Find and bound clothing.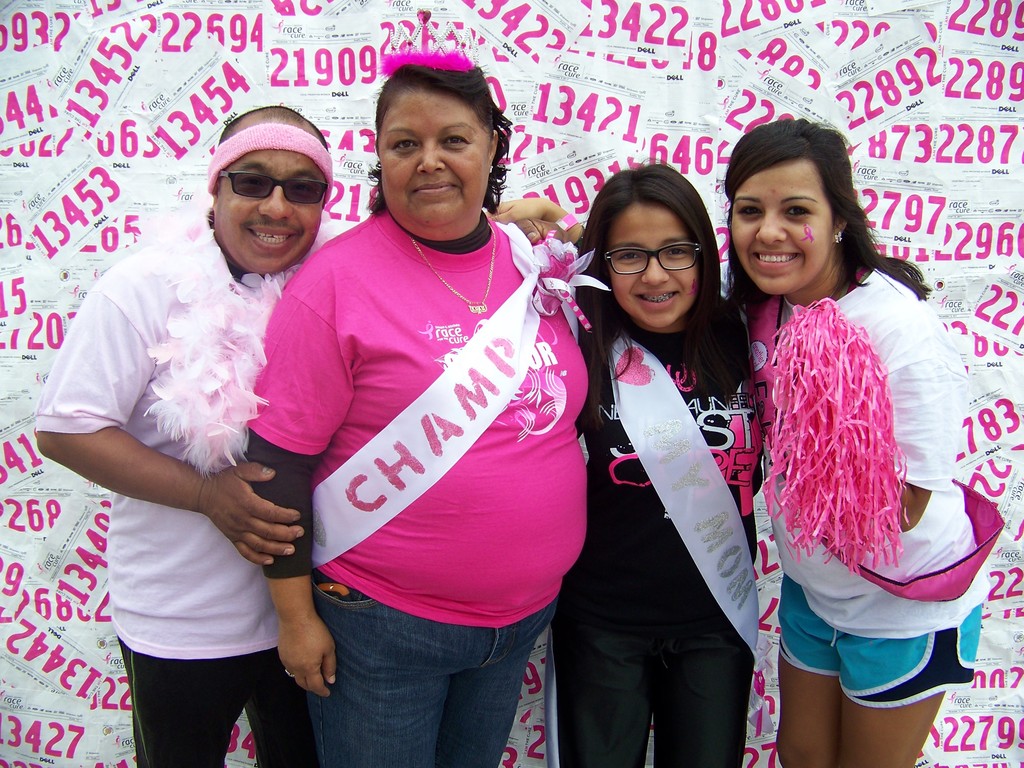
Bound: {"left": 544, "top": 297, "right": 769, "bottom": 767}.
